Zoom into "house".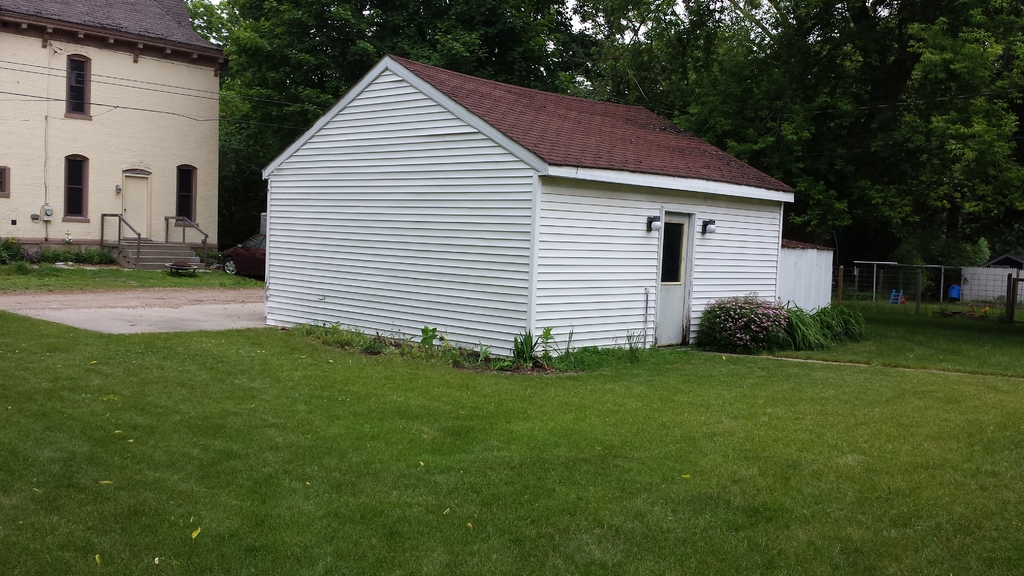
Zoom target: detection(4, 0, 229, 272).
